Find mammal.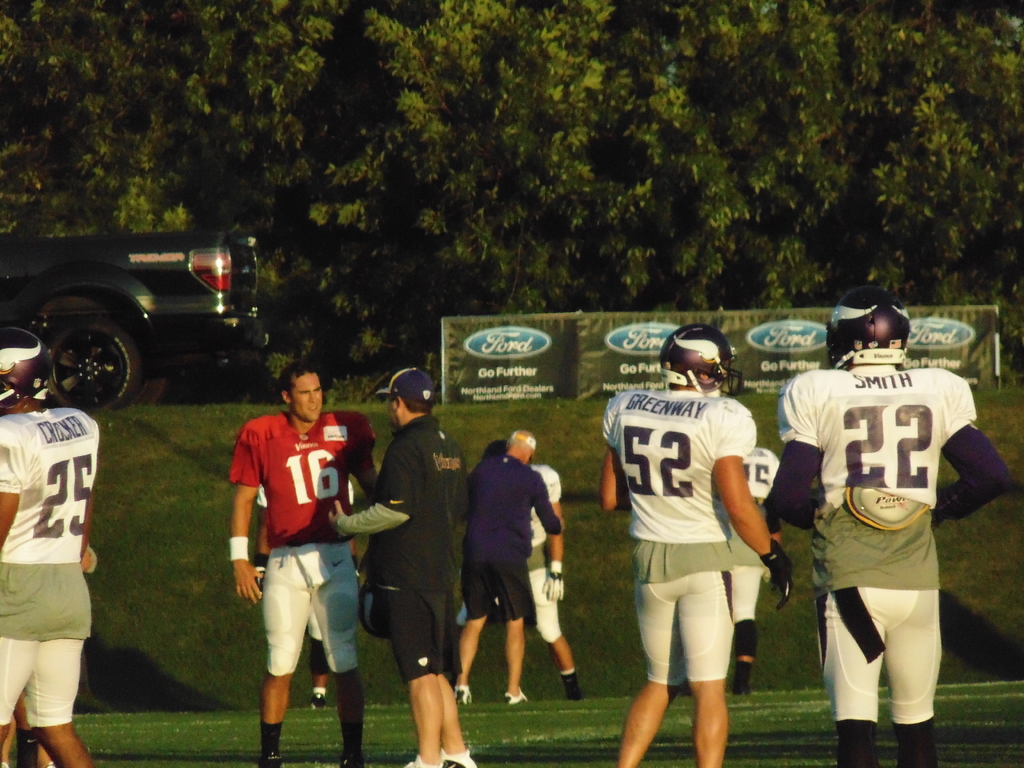
[324, 367, 472, 767].
